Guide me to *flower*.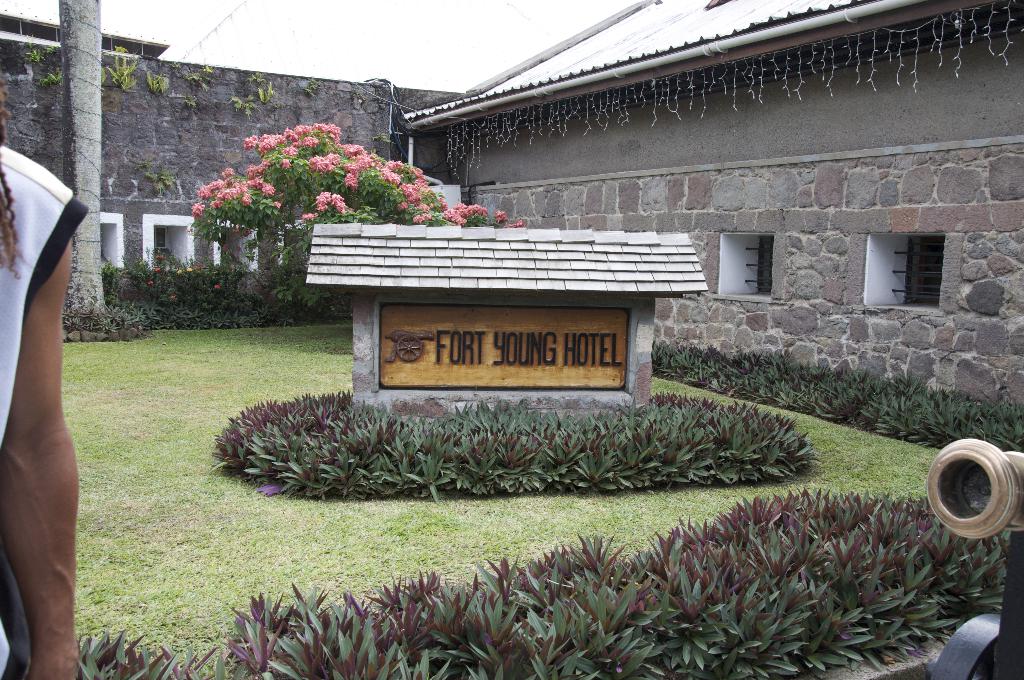
Guidance: pyautogui.locateOnScreen(213, 285, 223, 290).
